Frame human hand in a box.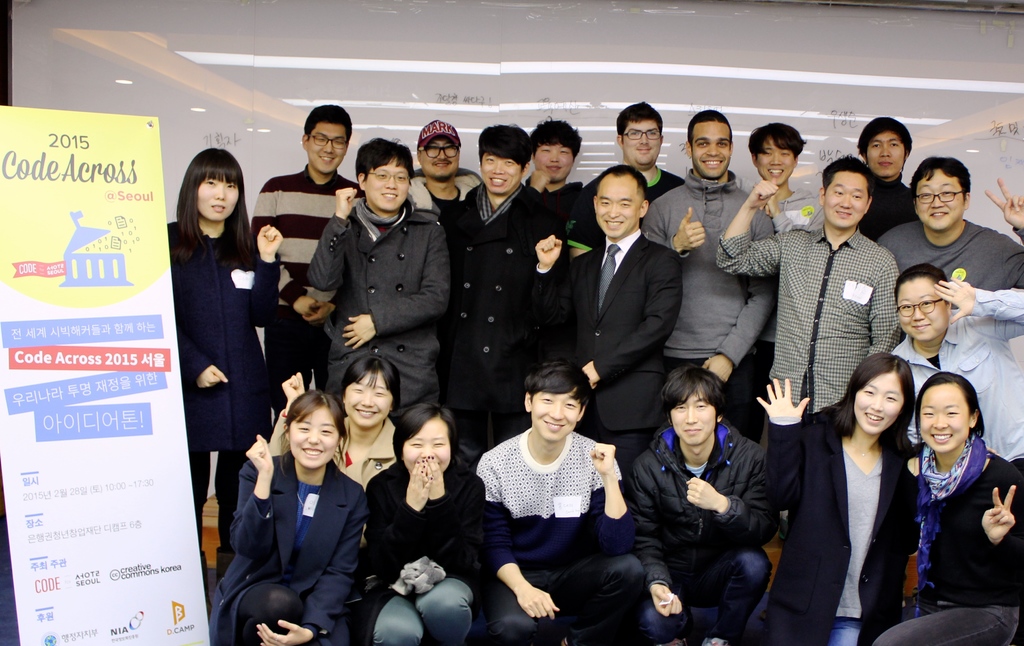
region(930, 270, 977, 328).
